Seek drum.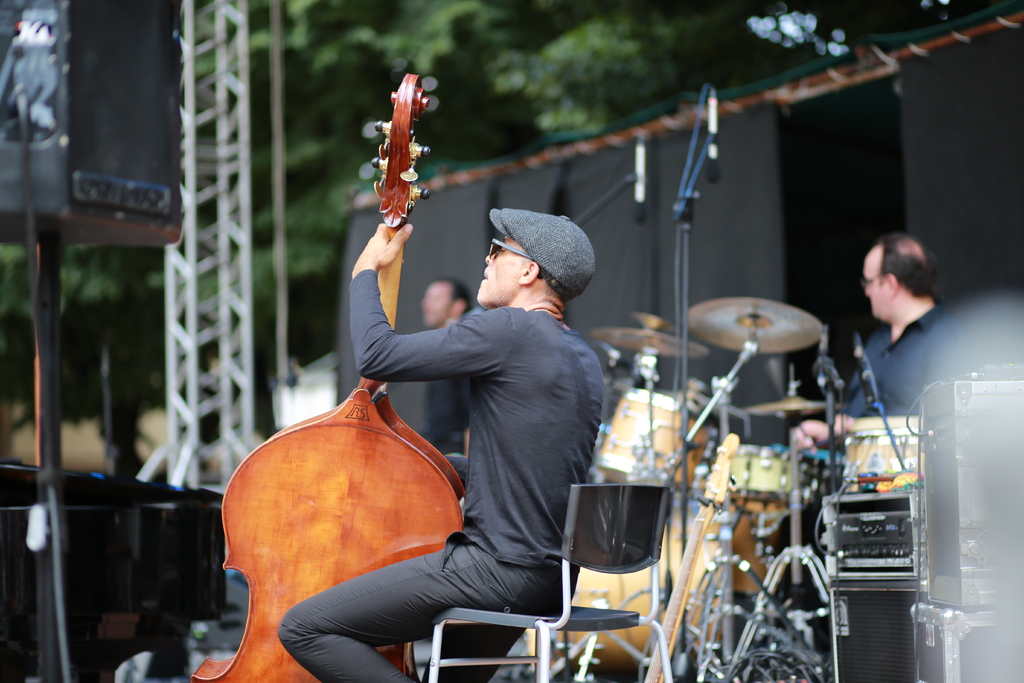
bbox=[553, 515, 724, 671].
